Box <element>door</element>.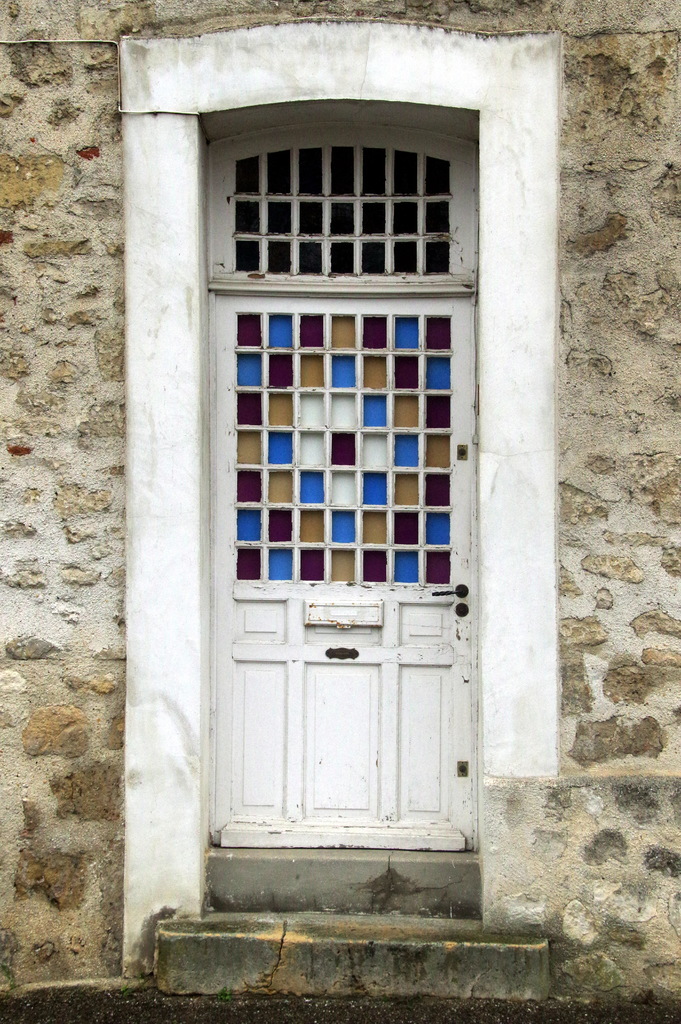
(left=196, top=243, right=478, bottom=863).
